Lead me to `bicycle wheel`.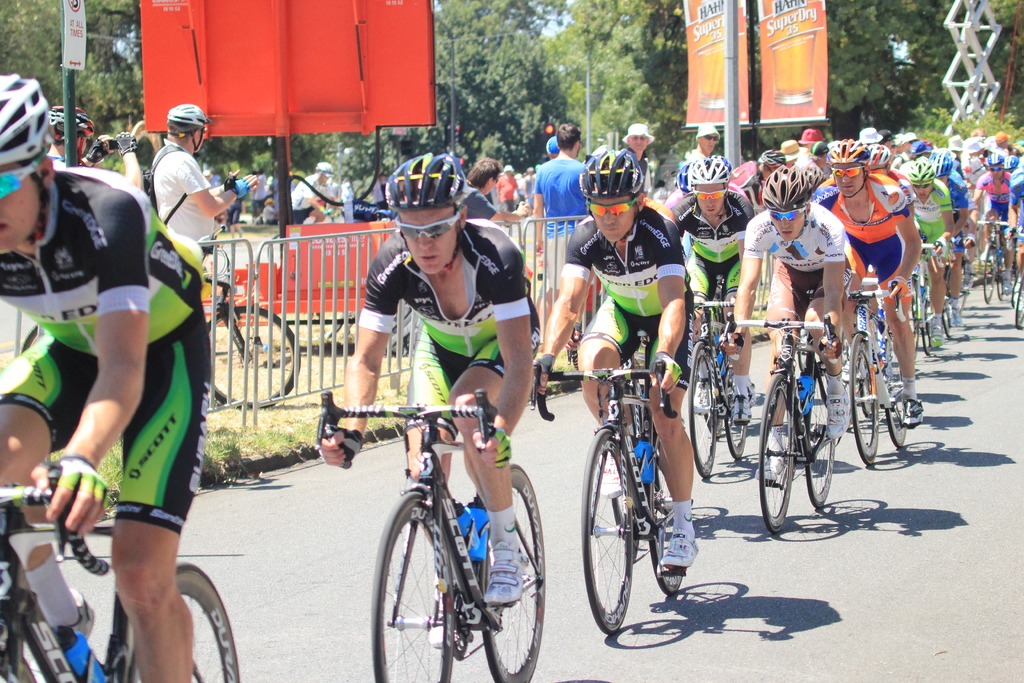
Lead to <box>210,306,301,409</box>.
